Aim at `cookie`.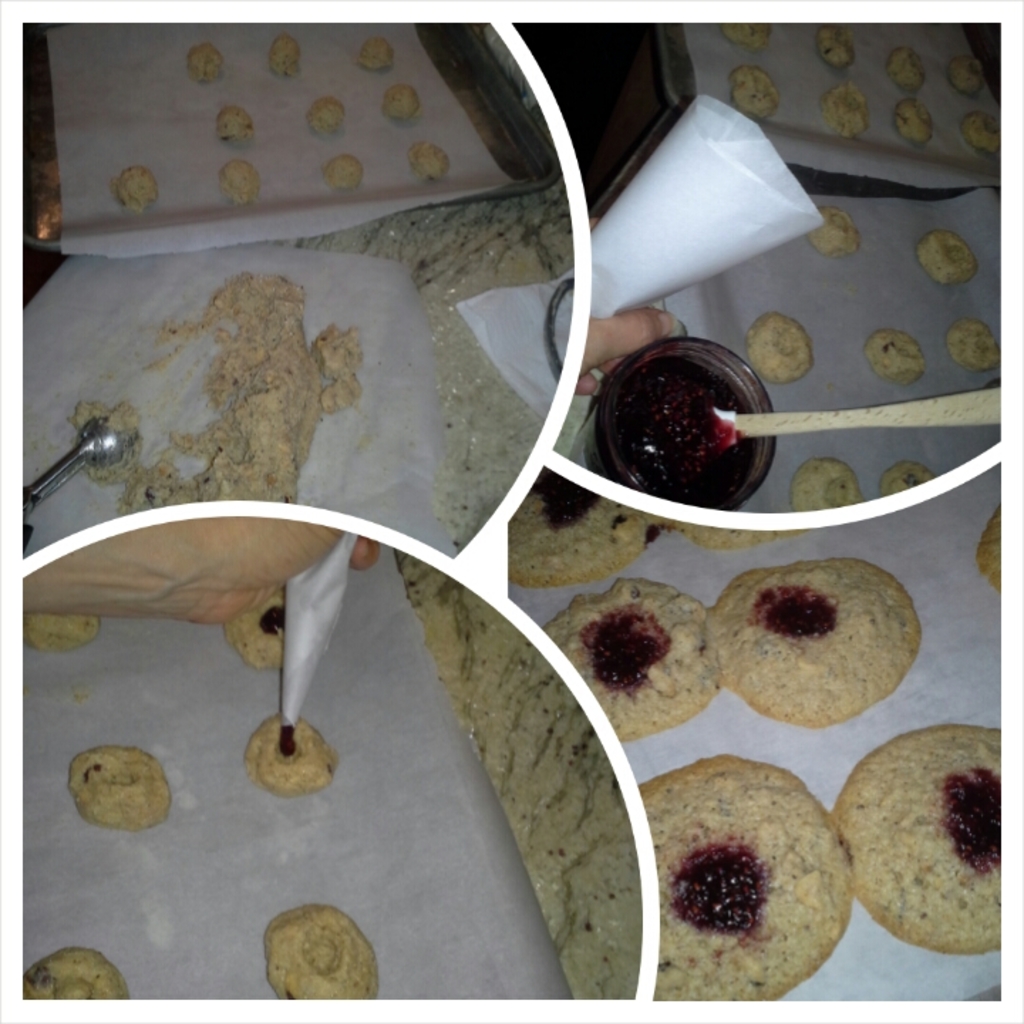
Aimed at rect(385, 81, 427, 121).
